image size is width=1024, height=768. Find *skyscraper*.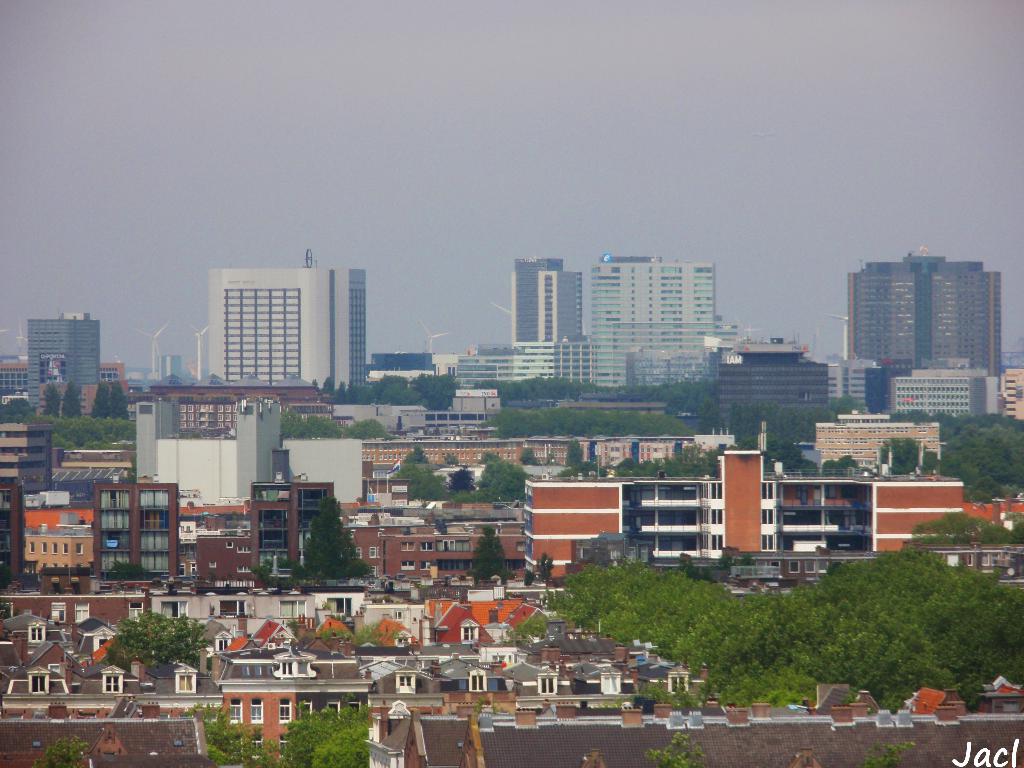
x1=511 y1=257 x2=586 y2=340.
